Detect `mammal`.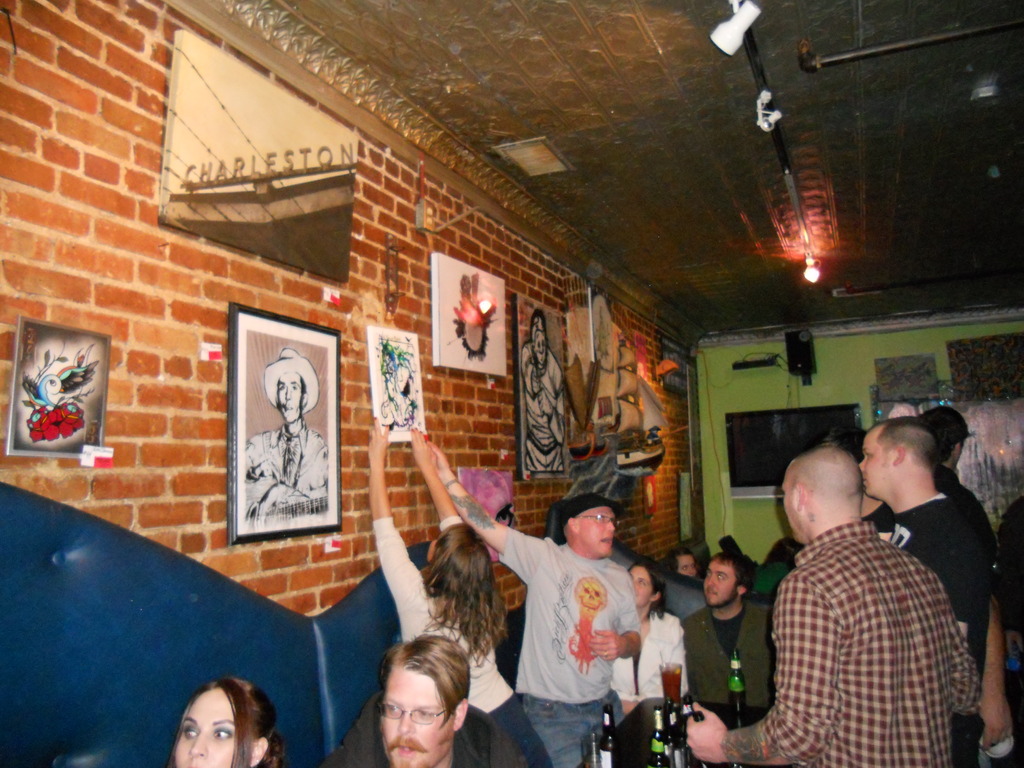
Detected at BBox(676, 550, 697, 576).
